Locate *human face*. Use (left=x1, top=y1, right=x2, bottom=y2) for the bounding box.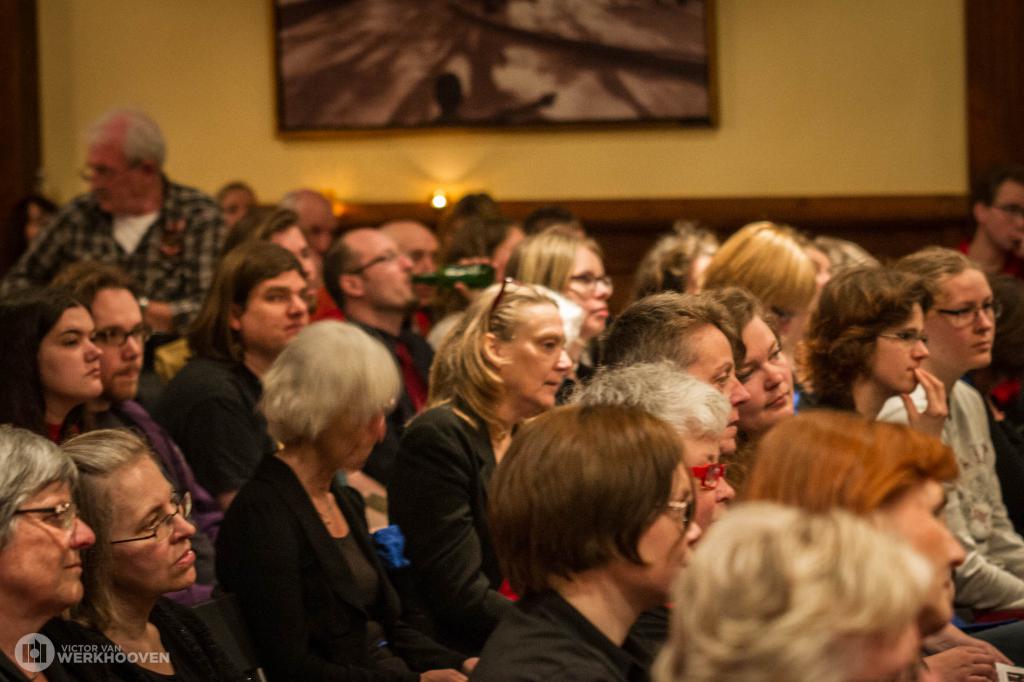
(left=922, top=264, right=991, bottom=369).
